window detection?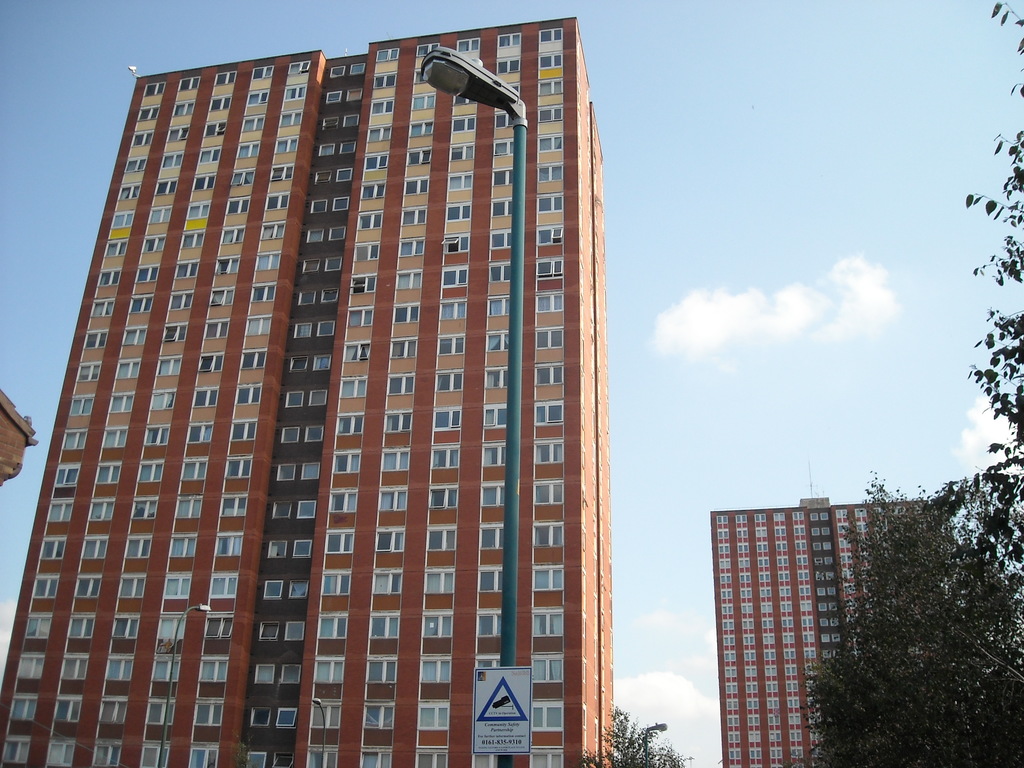
[404,178,428,198]
